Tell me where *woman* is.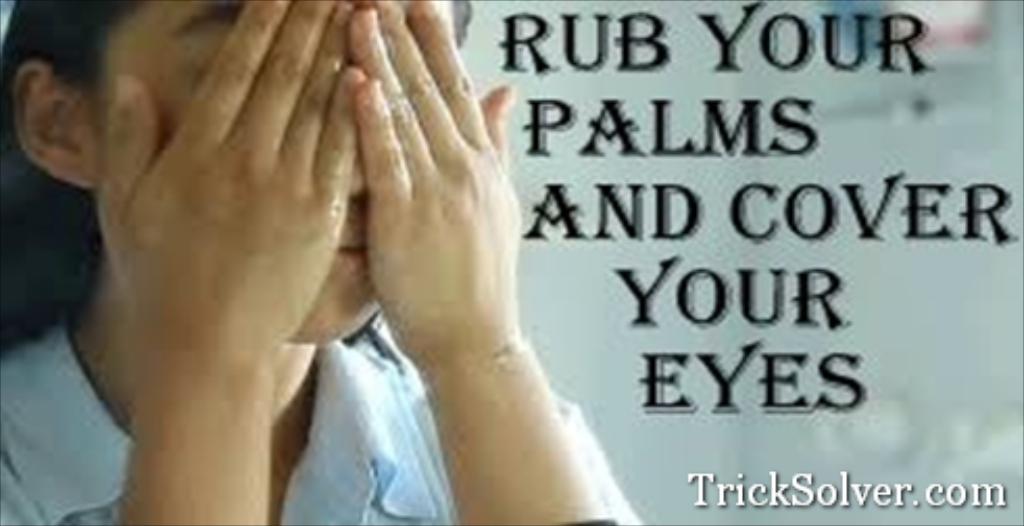
*woman* is at (x1=0, y1=0, x2=647, y2=524).
